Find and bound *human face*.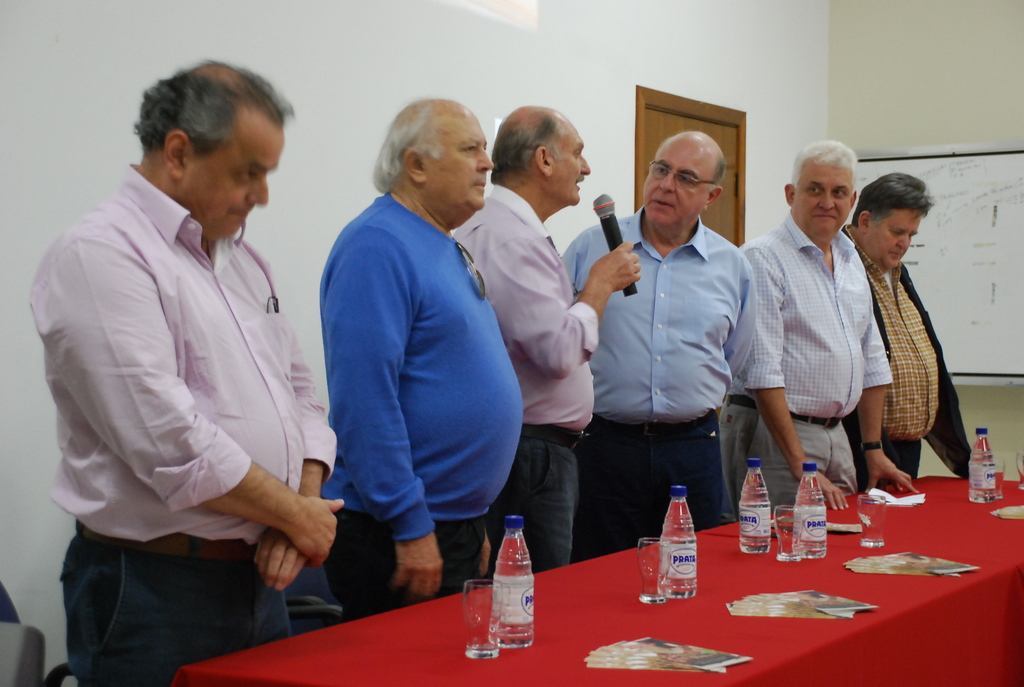
Bound: Rect(795, 157, 852, 241).
